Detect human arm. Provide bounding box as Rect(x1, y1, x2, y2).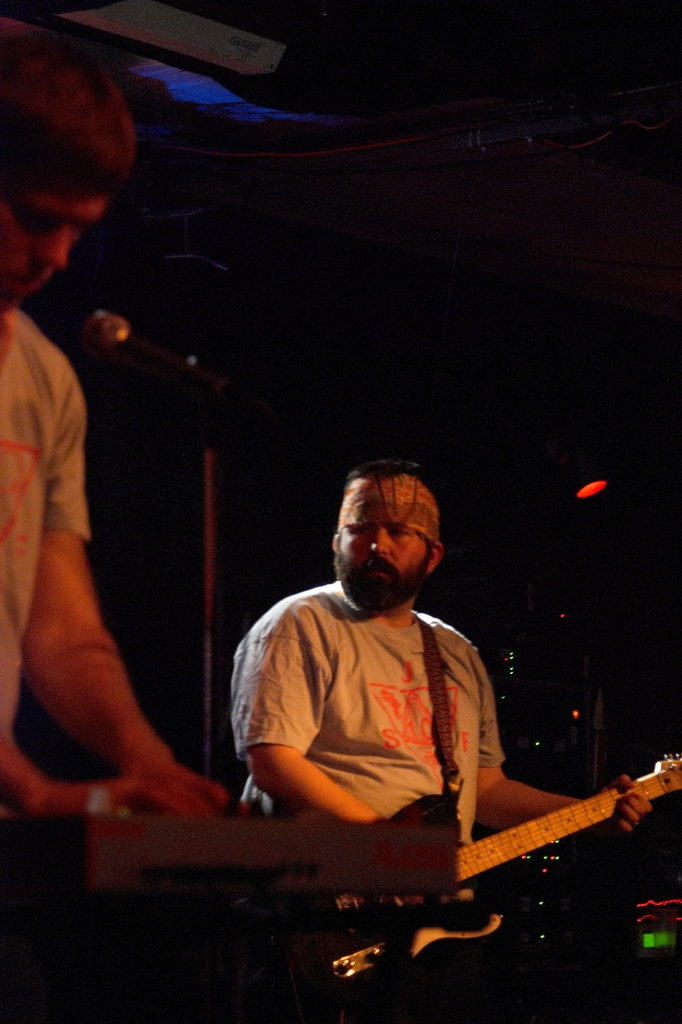
Rect(220, 590, 454, 912).
